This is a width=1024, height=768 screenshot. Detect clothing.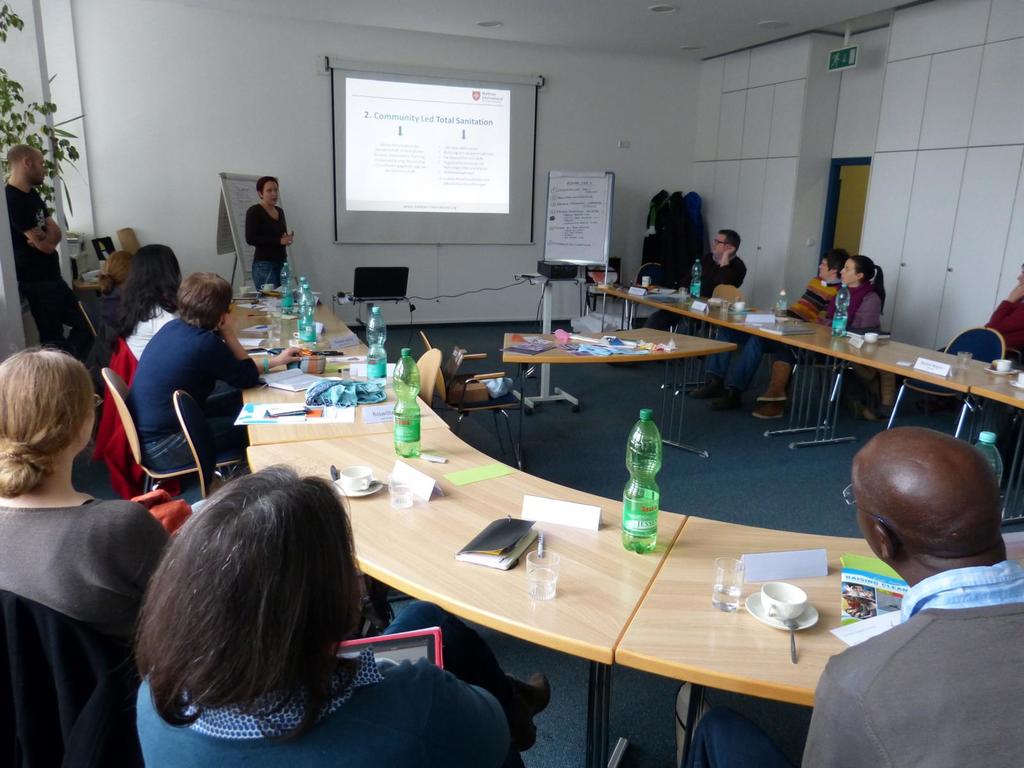
{"x1": 124, "y1": 314, "x2": 259, "y2": 471}.
